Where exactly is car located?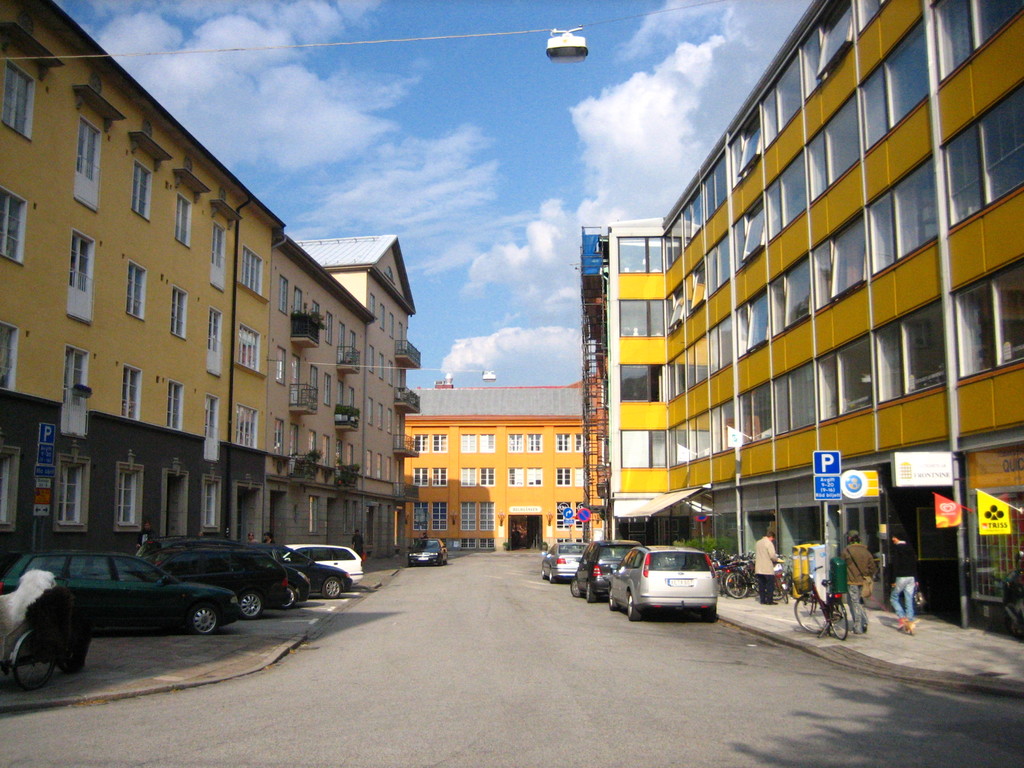
Its bounding box is box=[146, 536, 289, 621].
